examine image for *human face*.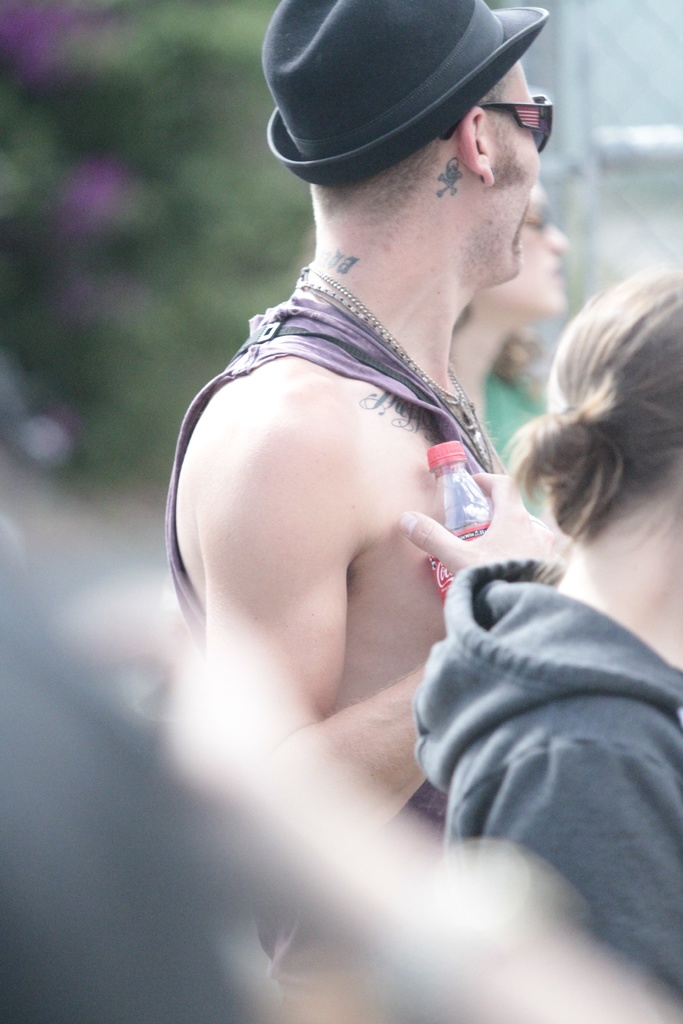
Examination result: left=516, top=193, right=567, bottom=310.
